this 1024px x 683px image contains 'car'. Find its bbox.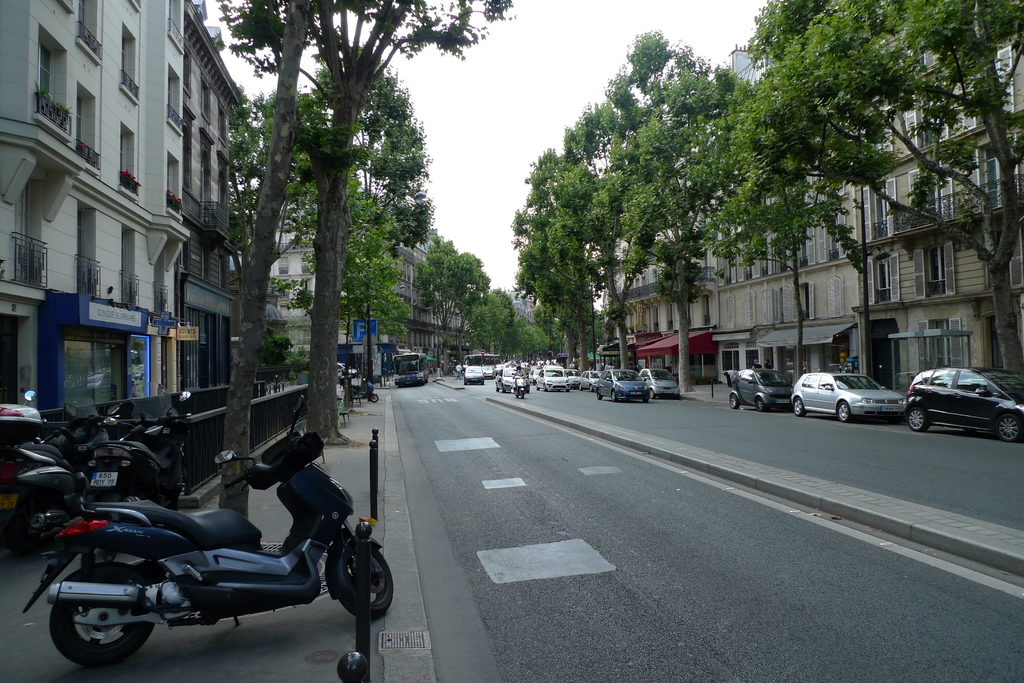
(481, 364, 495, 377).
